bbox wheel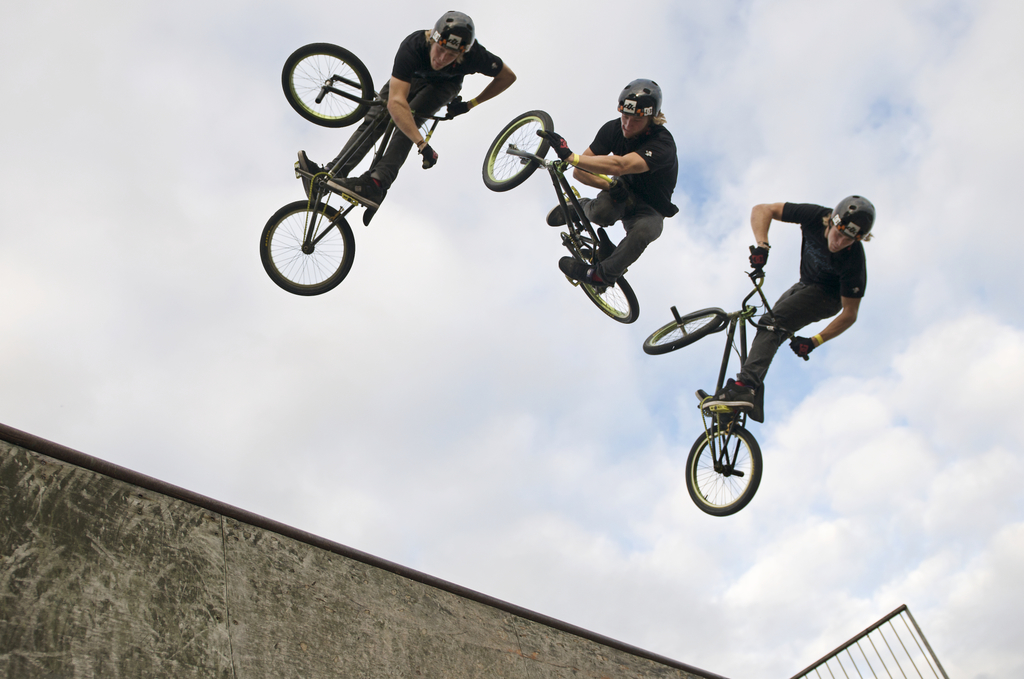
region(566, 247, 640, 323)
